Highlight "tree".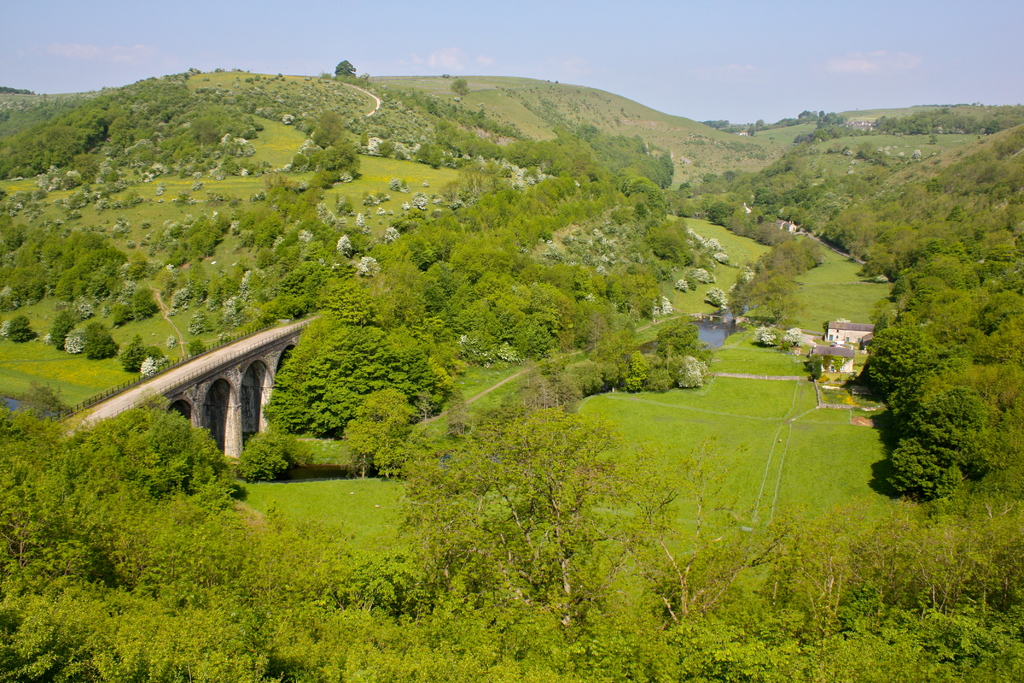
Highlighted region: {"left": 749, "top": 182, "right": 783, "bottom": 215}.
